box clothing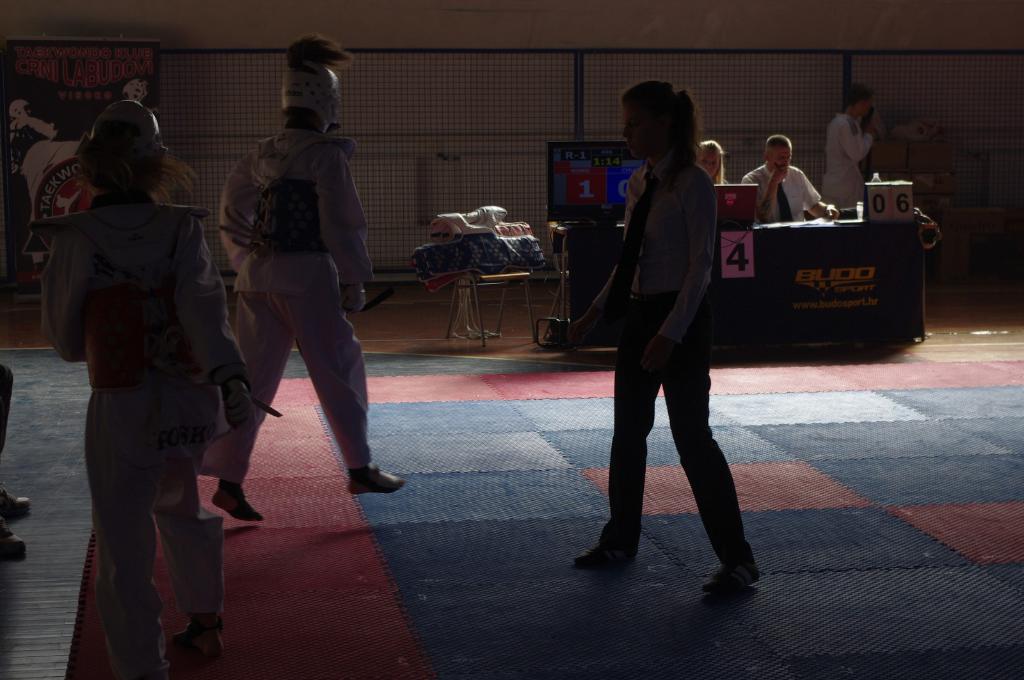
bbox=(63, 210, 271, 672)
